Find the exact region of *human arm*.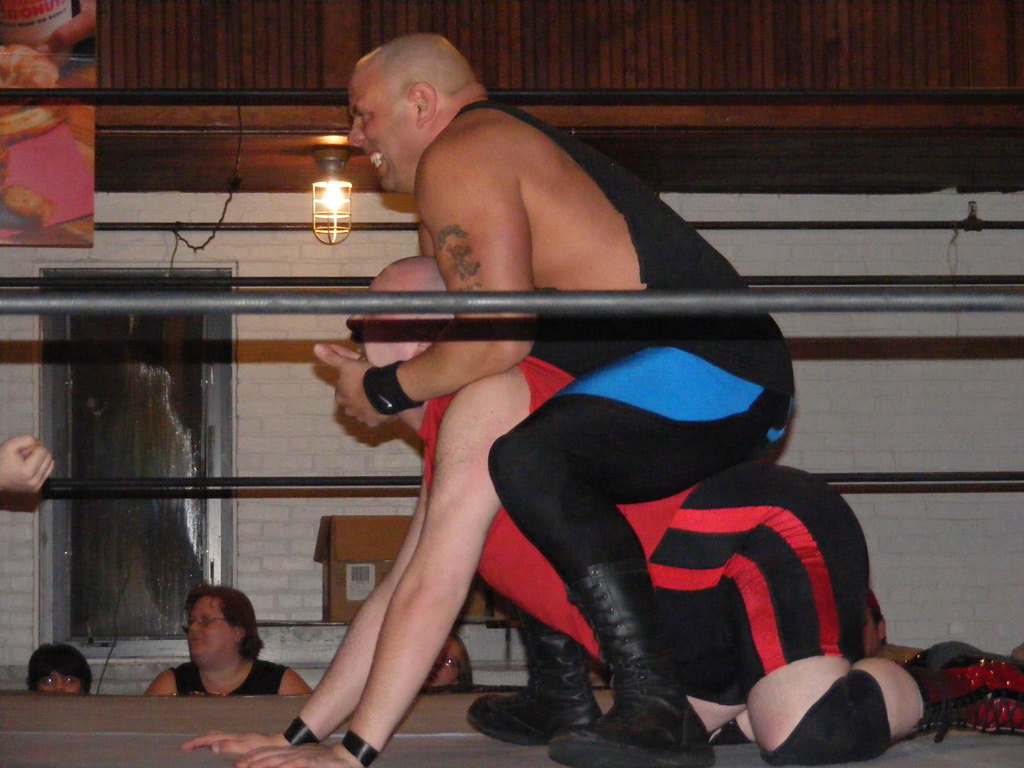
Exact region: 234/375/538/767.
